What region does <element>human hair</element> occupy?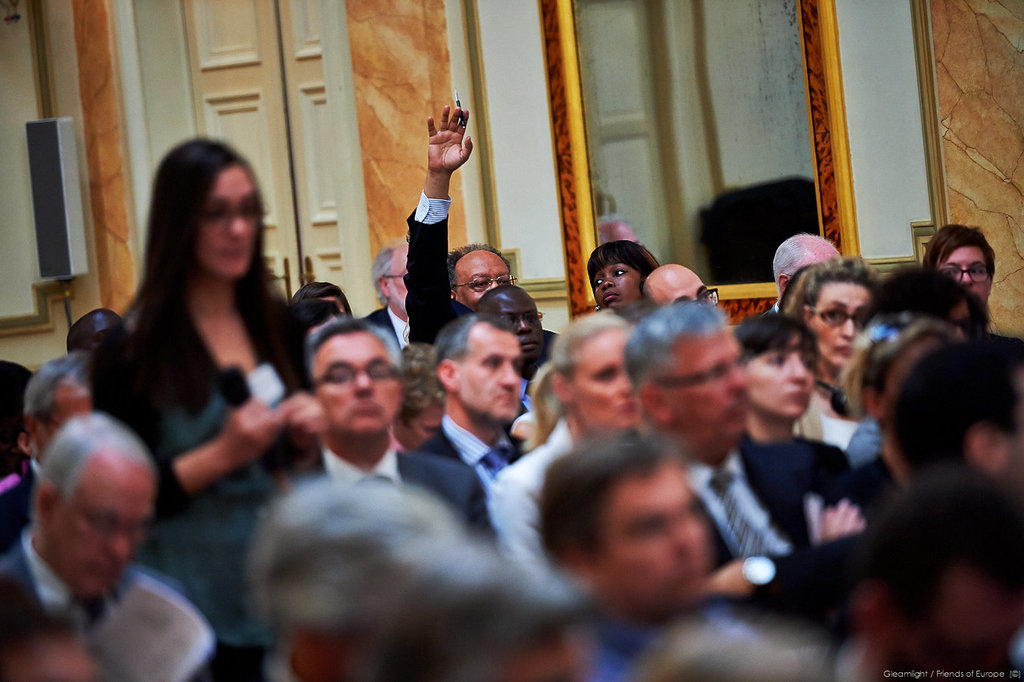
select_region(732, 309, 825, 359).
